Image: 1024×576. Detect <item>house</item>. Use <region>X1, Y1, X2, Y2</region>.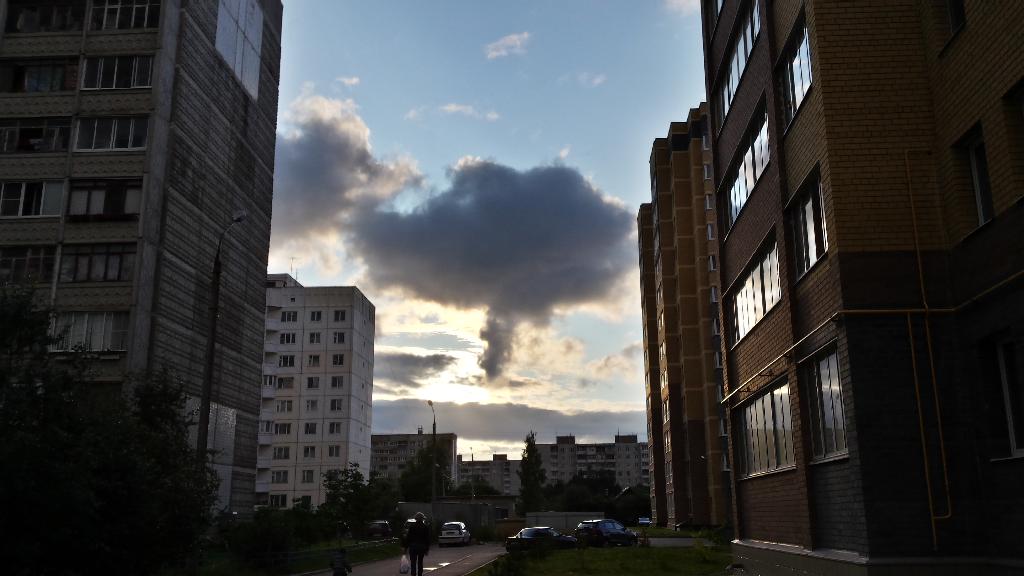
<region>453, 454, 518, 503</region>.
